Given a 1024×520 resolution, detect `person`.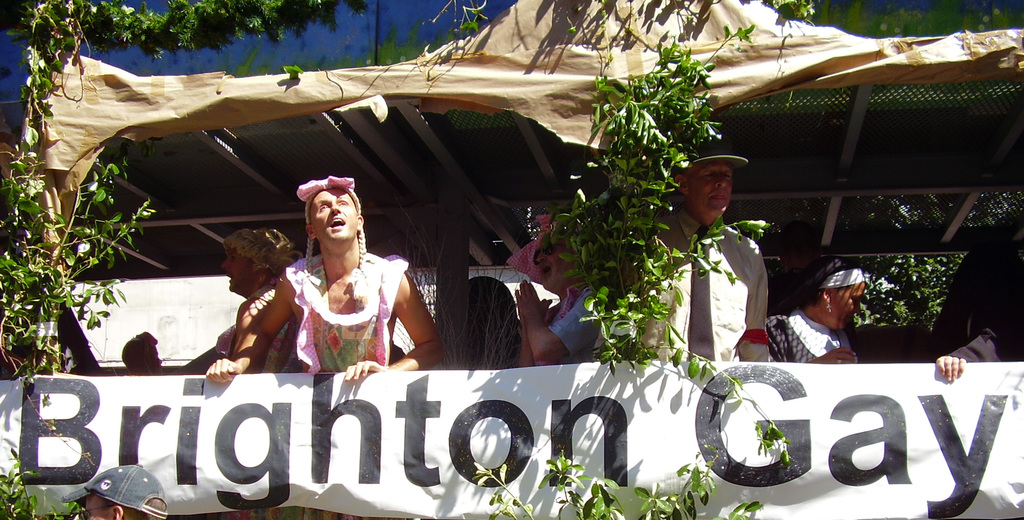
l=936, t=226, r=1023, b=380.
